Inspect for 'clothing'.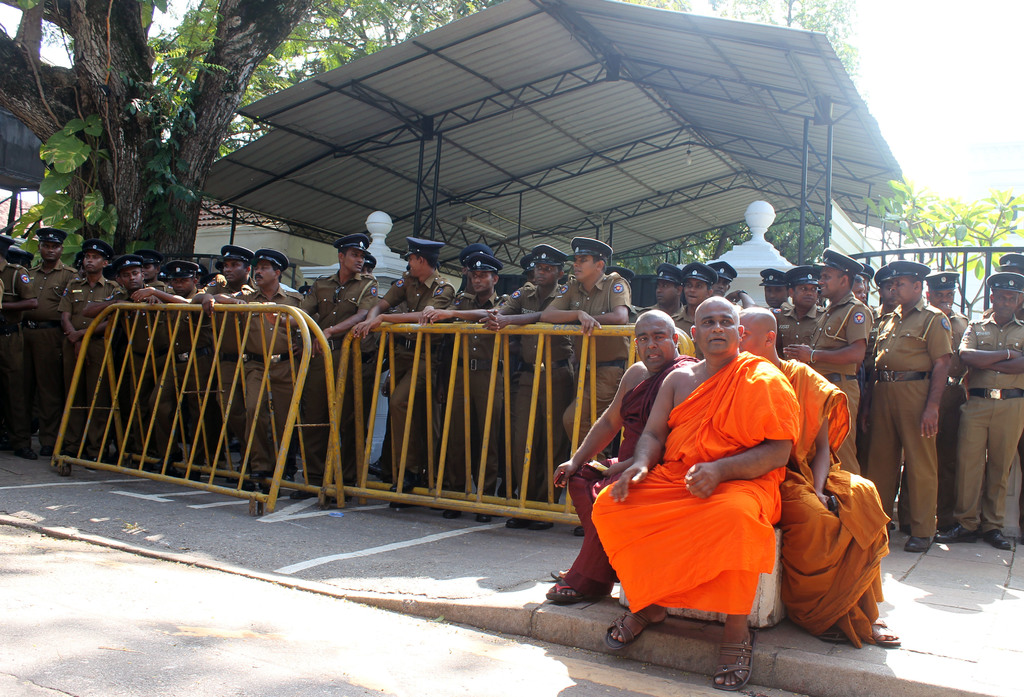
Inspection: (876, 268, 898, 281).
